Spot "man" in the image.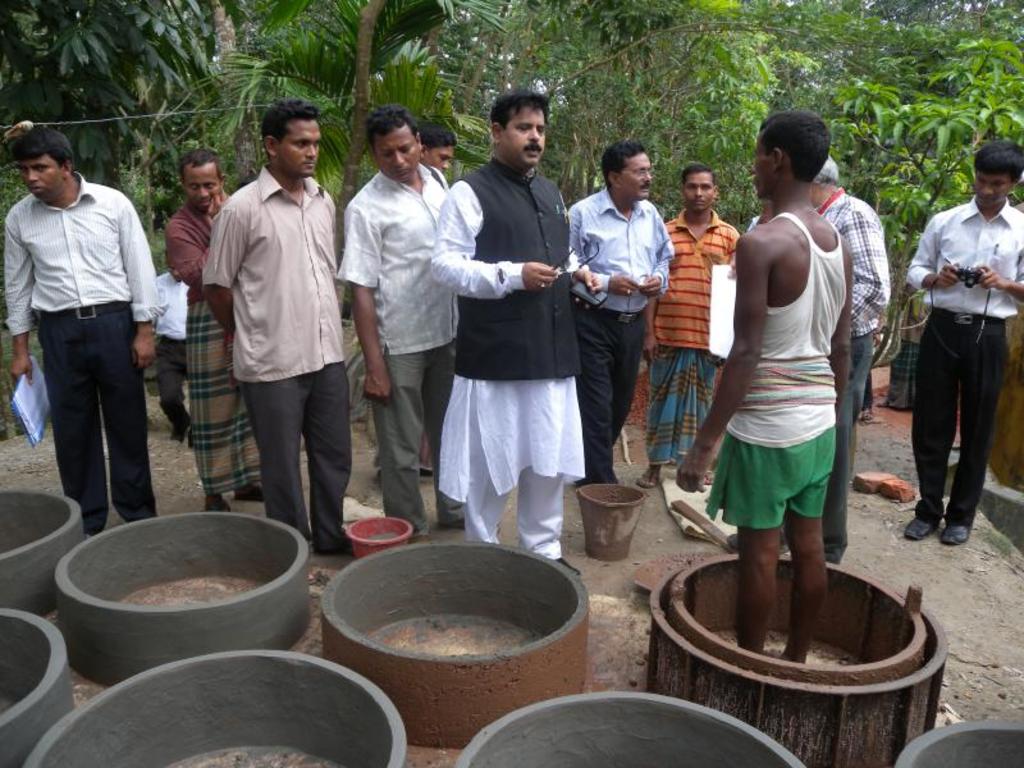
"man" found at crop(339, 101, 499, 545).
